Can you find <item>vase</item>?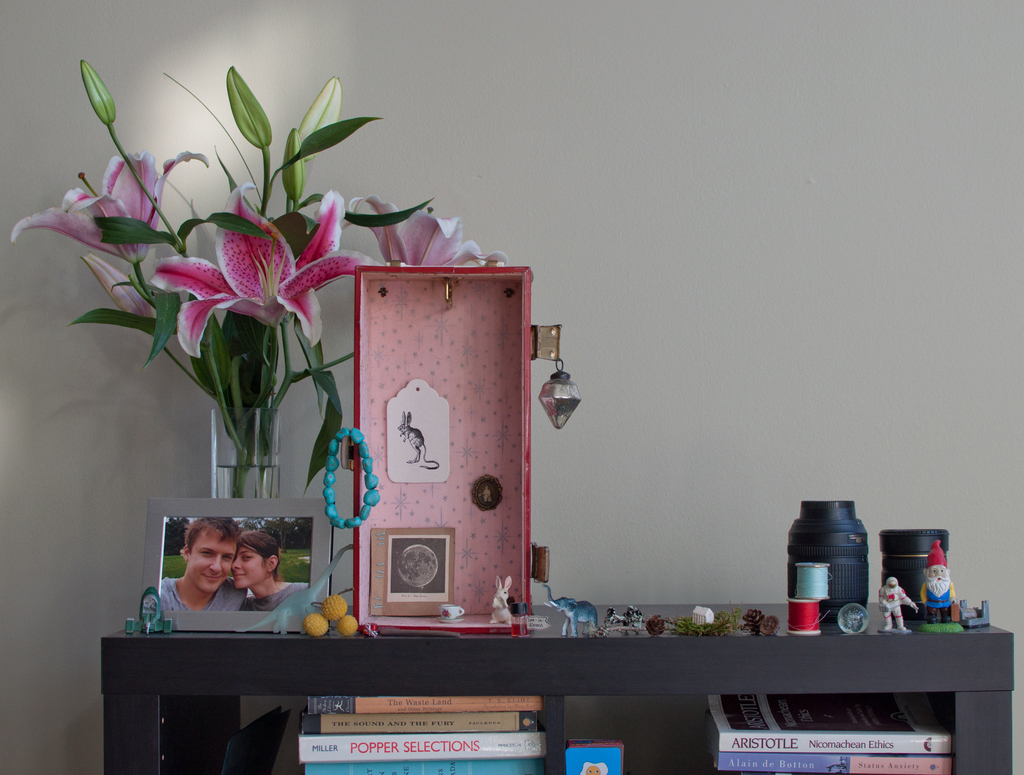
Yes, bounding box: box=[211, 403, 282, 495].
